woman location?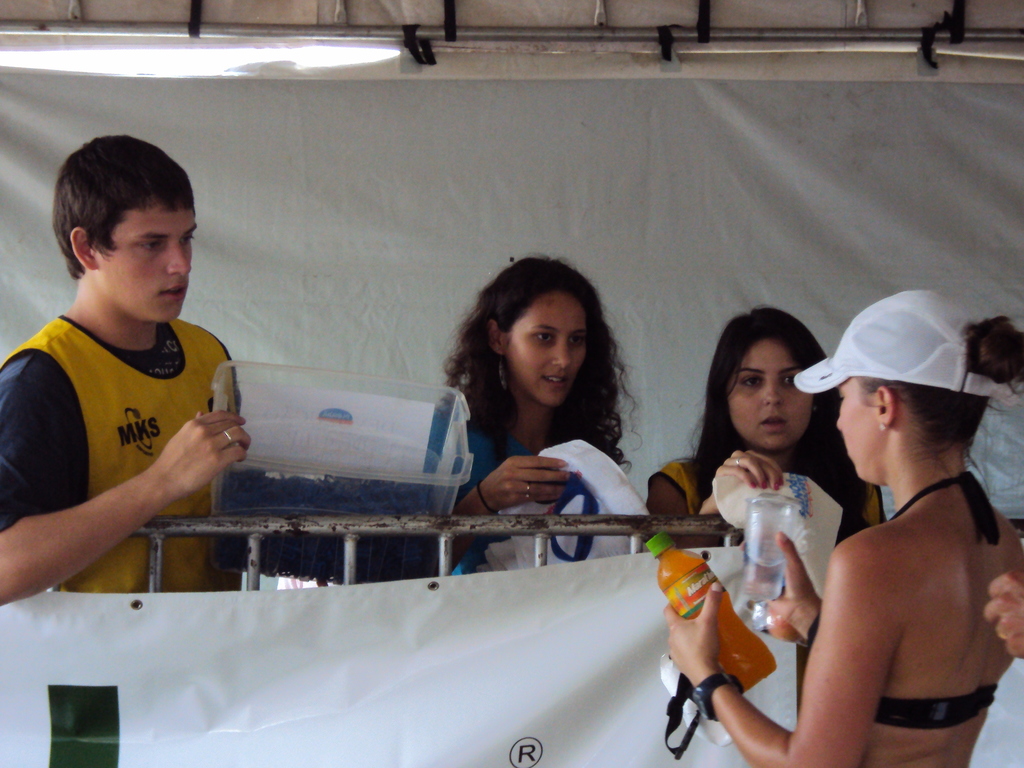
660, 290, 1023, 767
